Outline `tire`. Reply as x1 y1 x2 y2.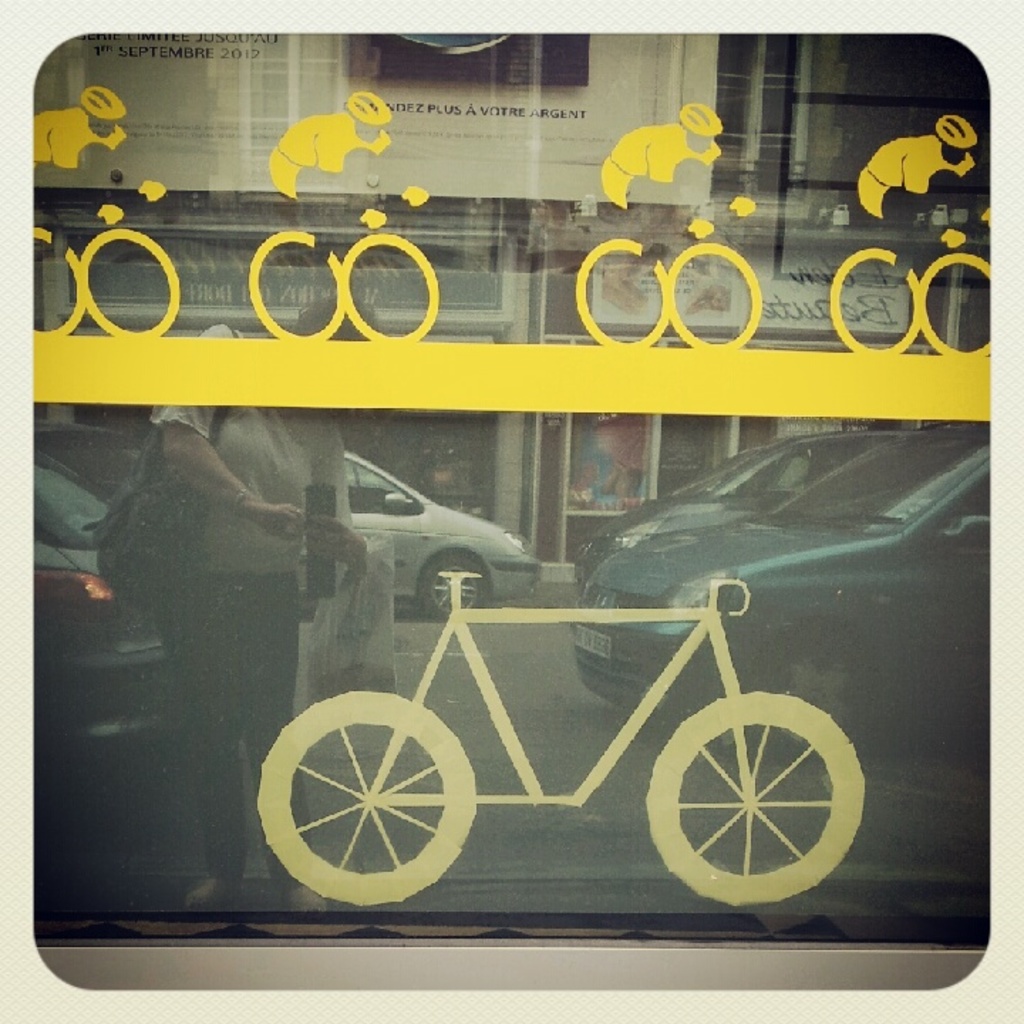
338 232 438 341.
